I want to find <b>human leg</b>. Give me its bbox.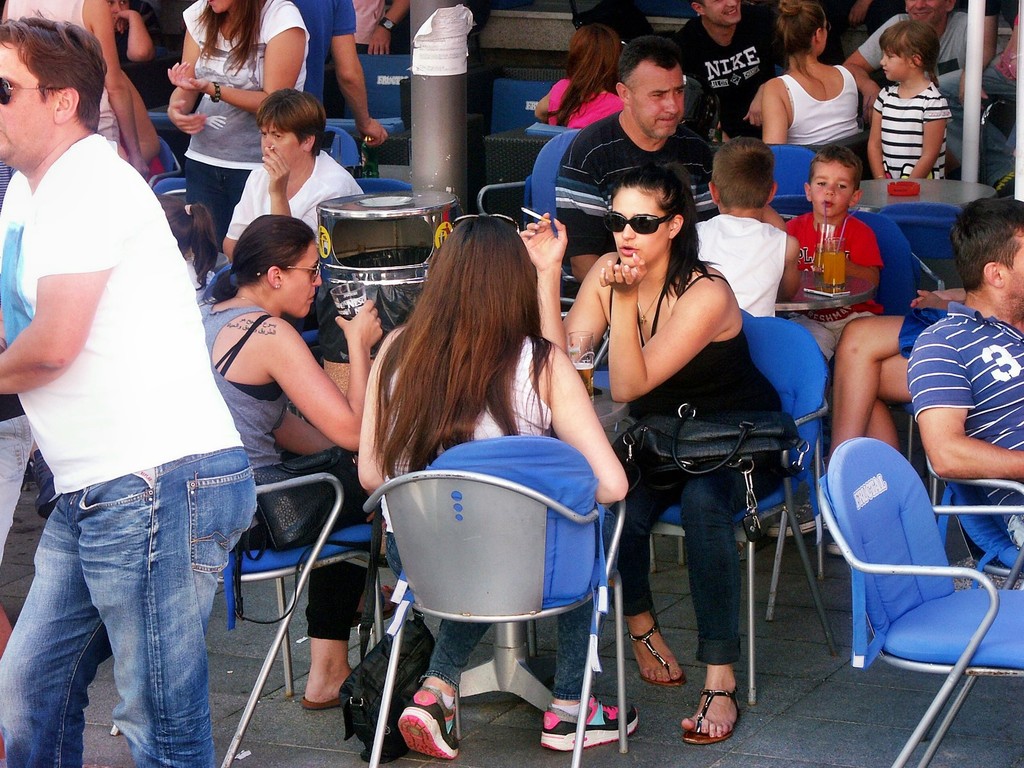
(694,458,801,745).
